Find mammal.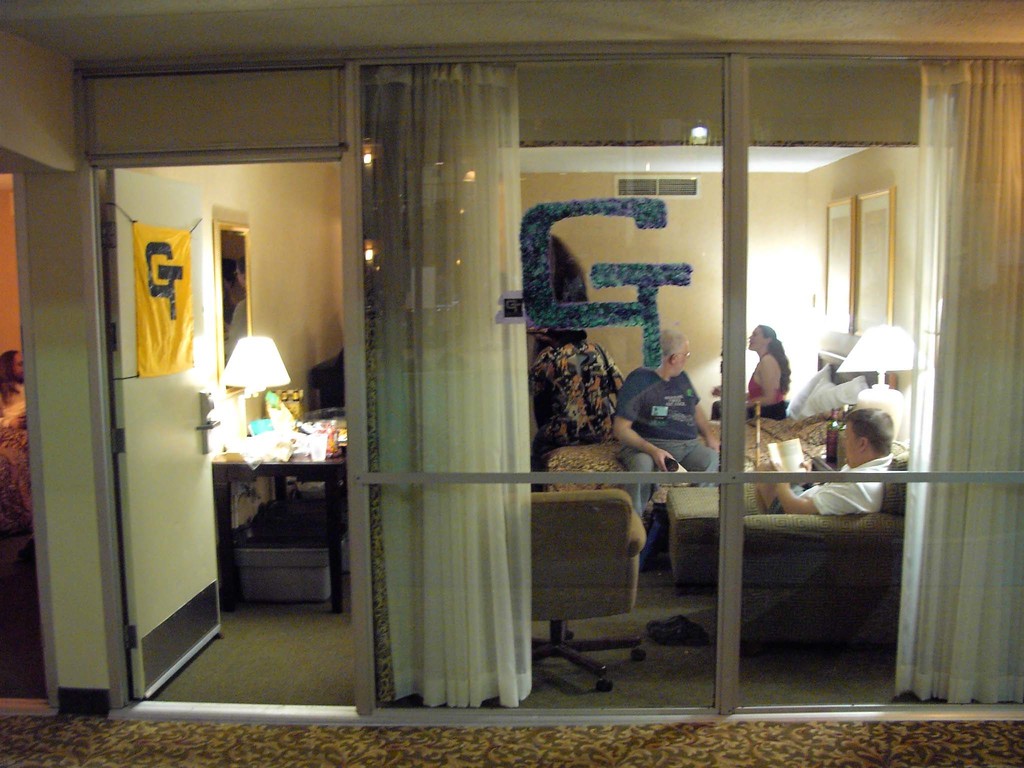
(left=710, top=320, right=790, bottom=420).
